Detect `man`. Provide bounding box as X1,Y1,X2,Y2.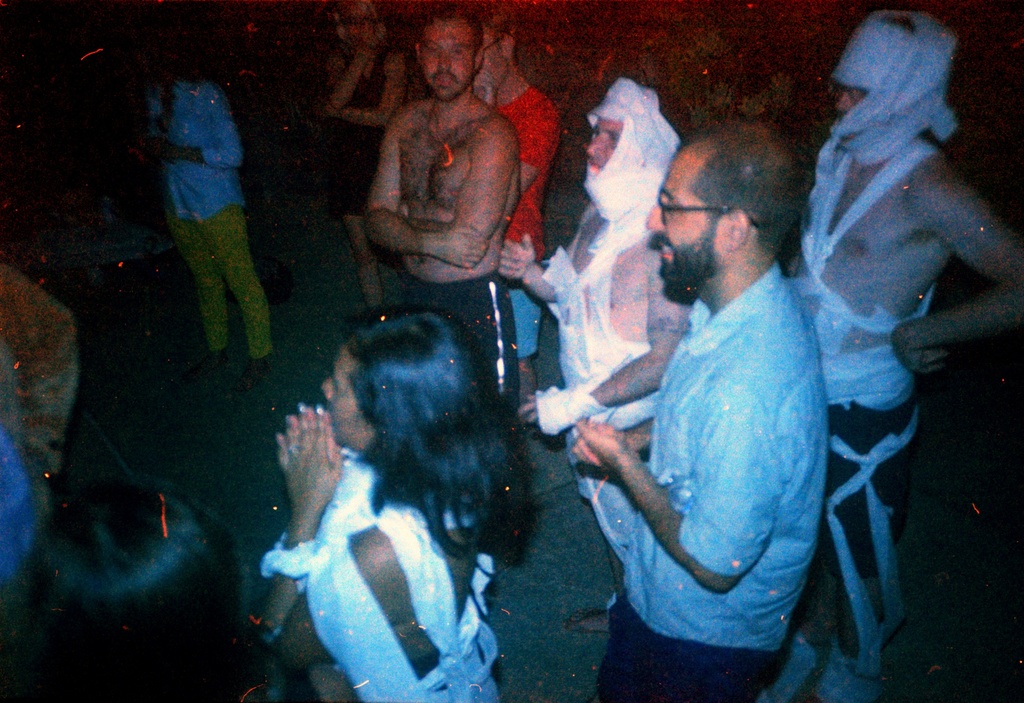
785,10,1023,702.
